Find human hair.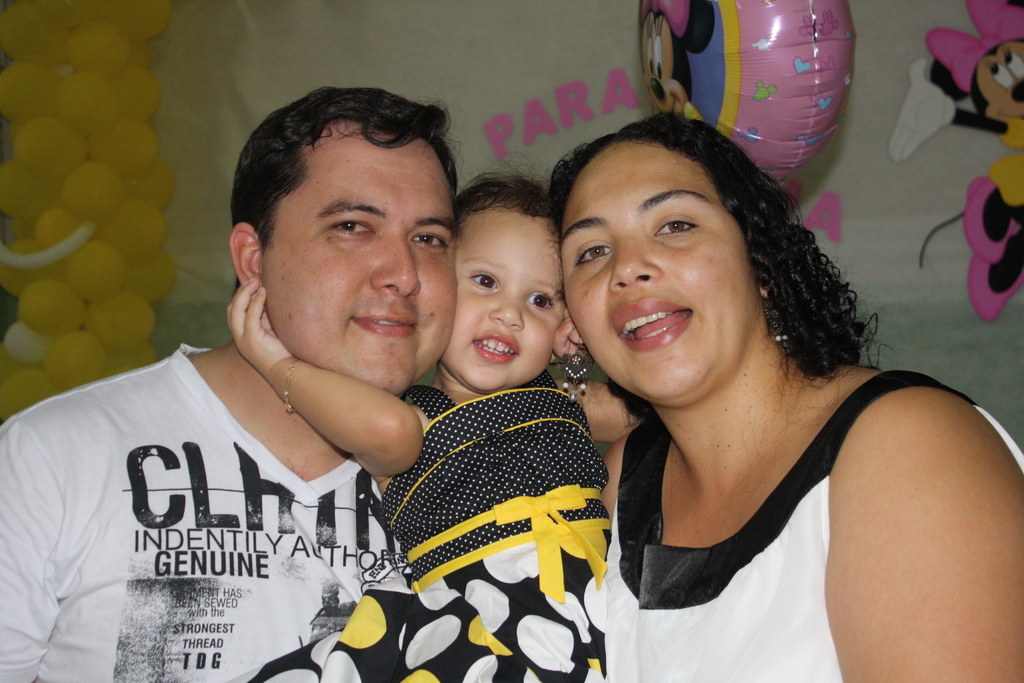
[458,153,559,236].
